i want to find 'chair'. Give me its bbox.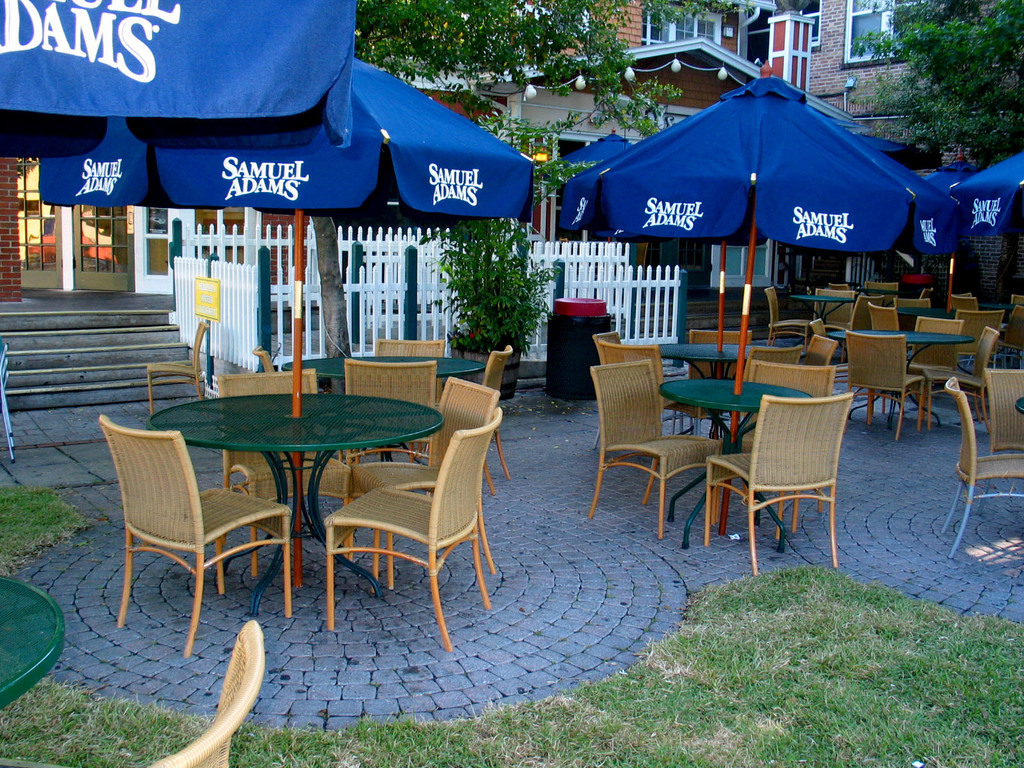
144, 320, 204, 413.
